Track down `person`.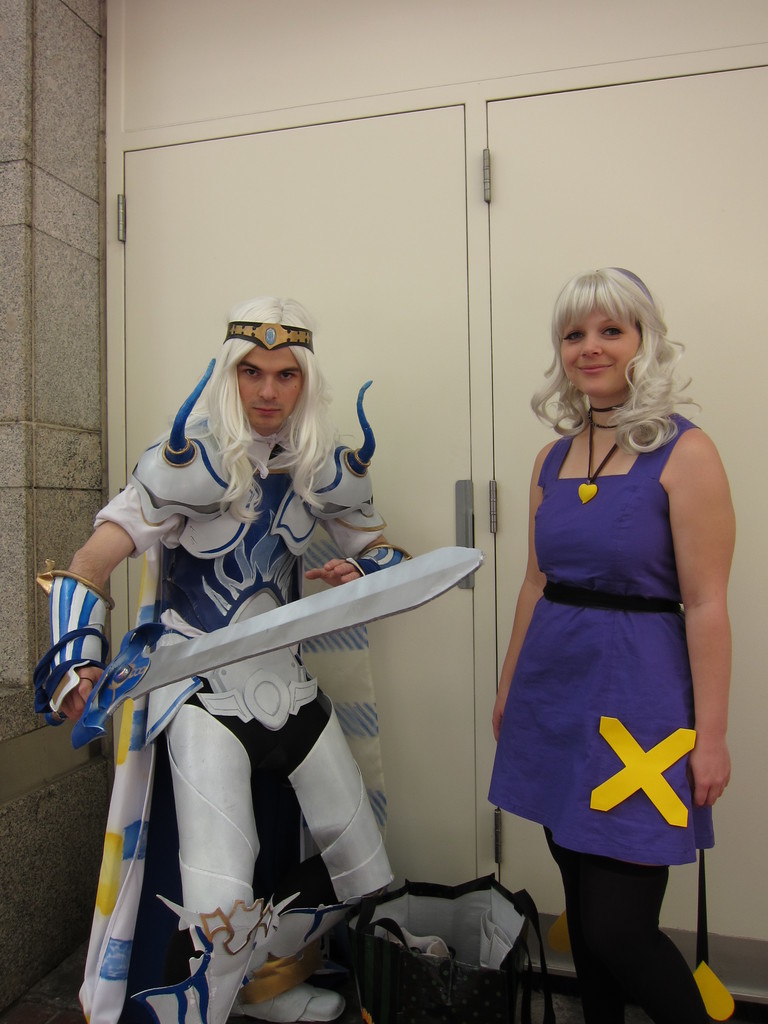
Tracked to bbox(484, 266, 730, 1023).
